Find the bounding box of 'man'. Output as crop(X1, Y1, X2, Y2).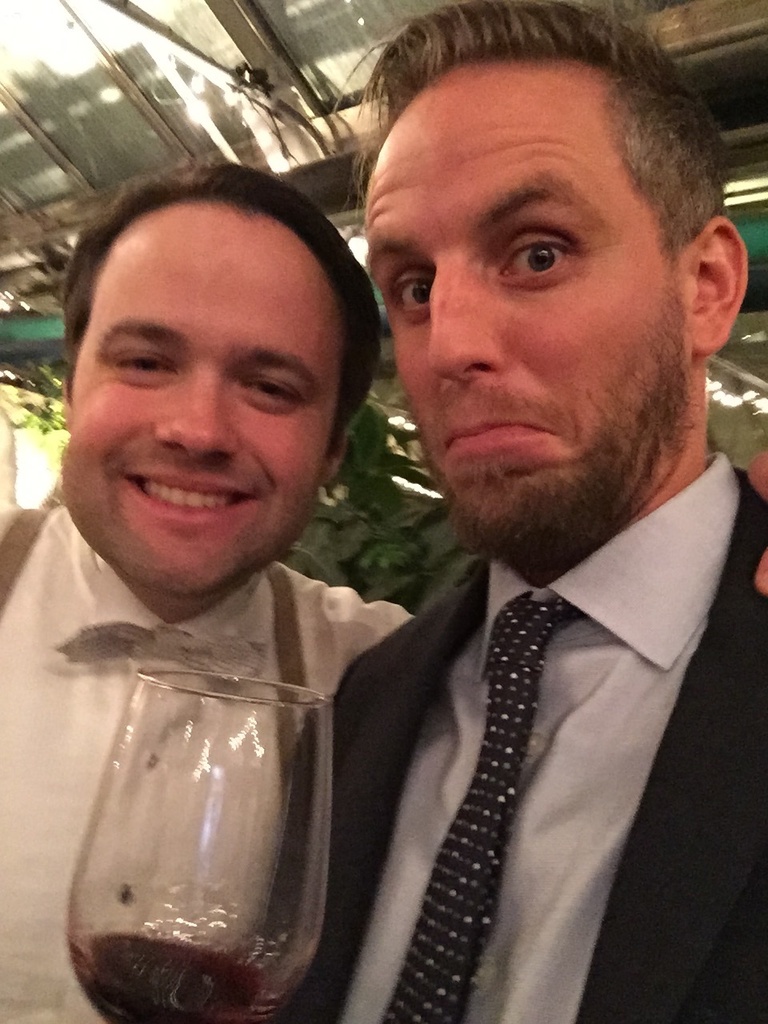
crop(238, 44, 767, 1008).
